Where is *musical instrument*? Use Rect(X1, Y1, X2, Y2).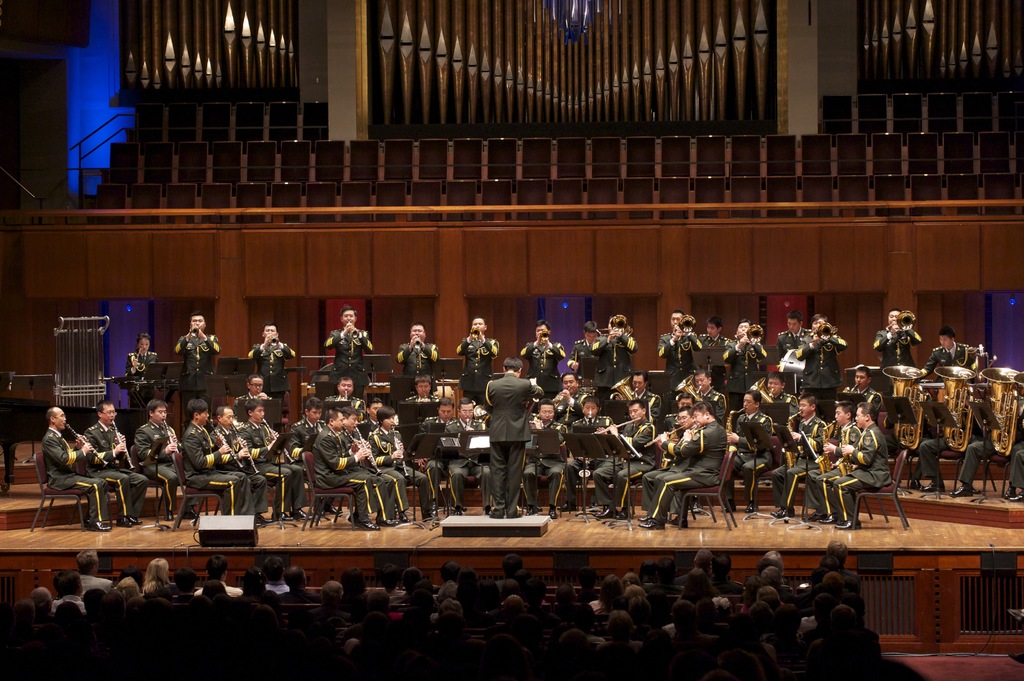
Rect(343, 387, 356, 405).
